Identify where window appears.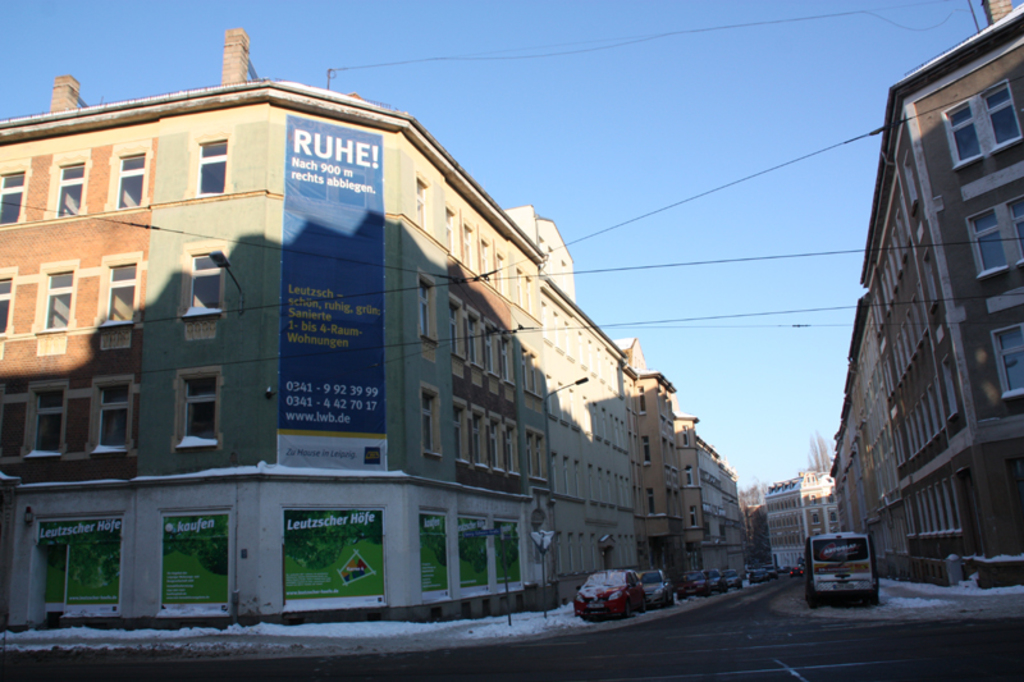
Appears at (left=508, top=421, right=515, bottom=471).
